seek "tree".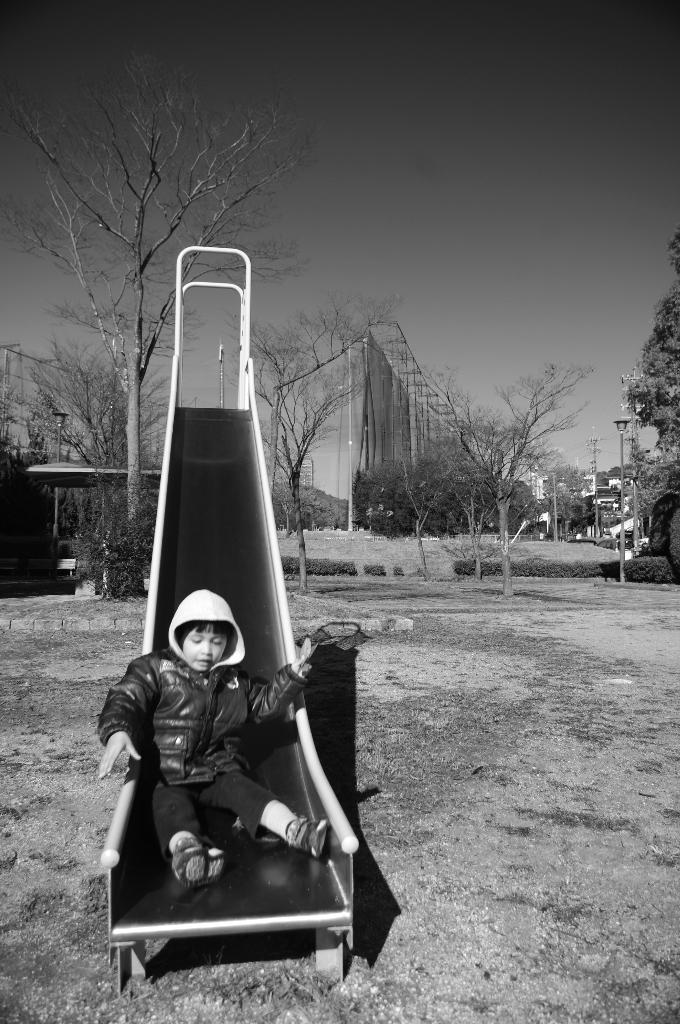
bbox=(401, 410, 585, 580).
